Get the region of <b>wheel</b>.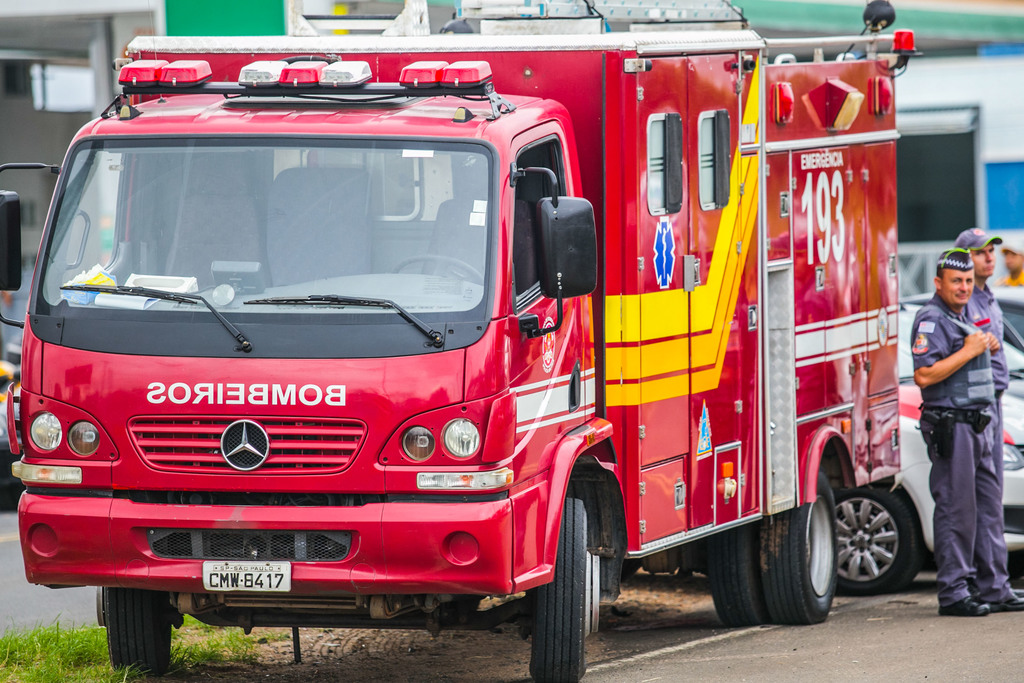
[388,252,487,290].
